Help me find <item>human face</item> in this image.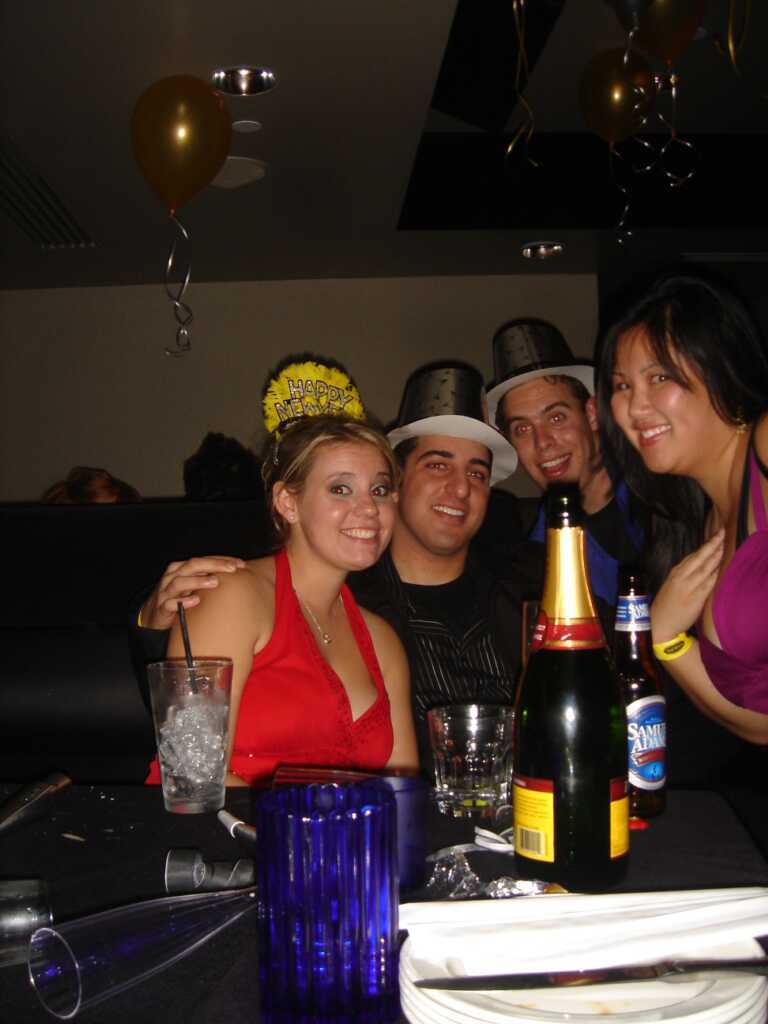
Found it: box=[503, 377, 586, 482].
